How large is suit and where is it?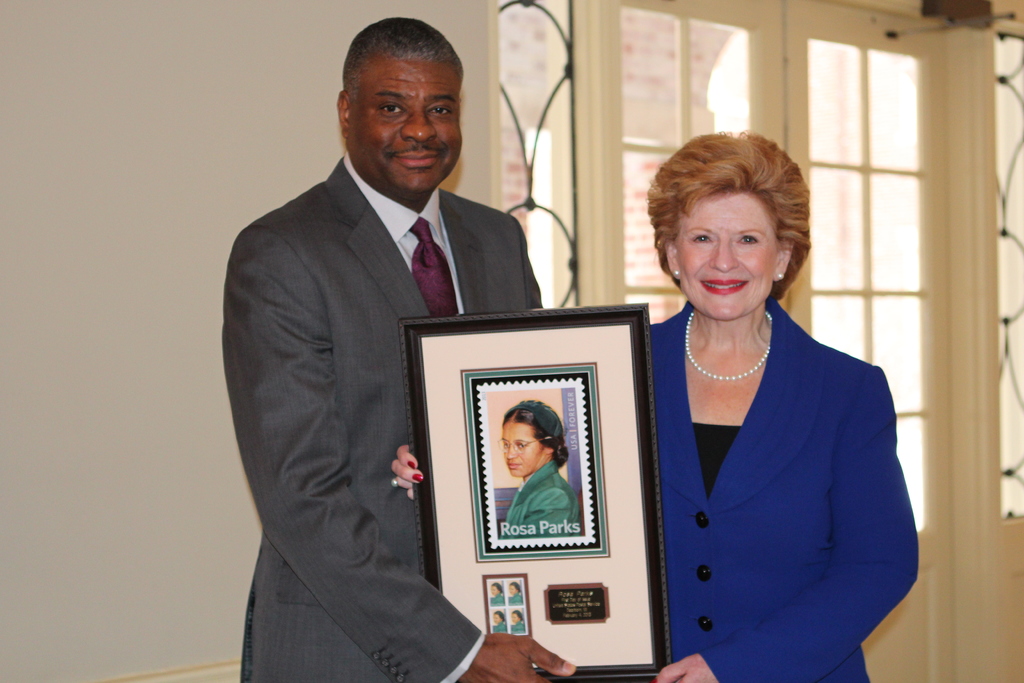
Bounding box: [left=650, top=295, right=919, bottom=682].
